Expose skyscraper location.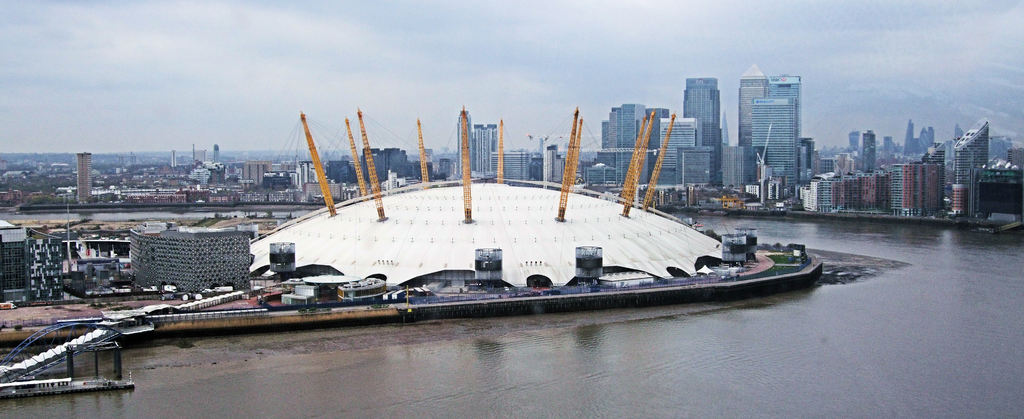
Exposed at left=449, top=106, right=477, bottom=177.
